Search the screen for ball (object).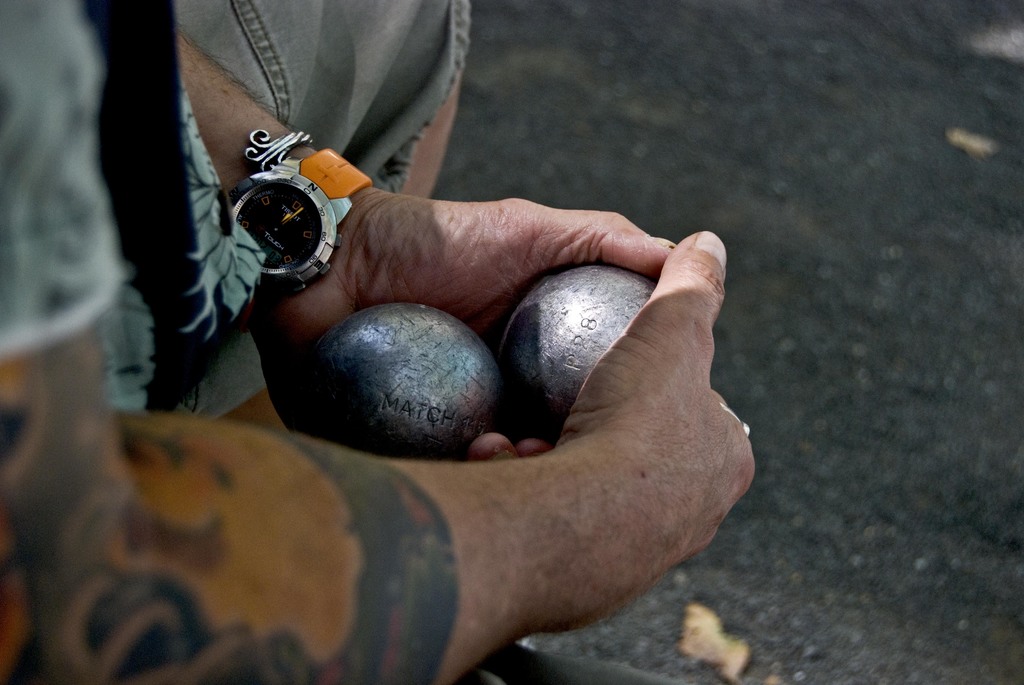
Found at <region>497, 267, 667, 455</region>.
